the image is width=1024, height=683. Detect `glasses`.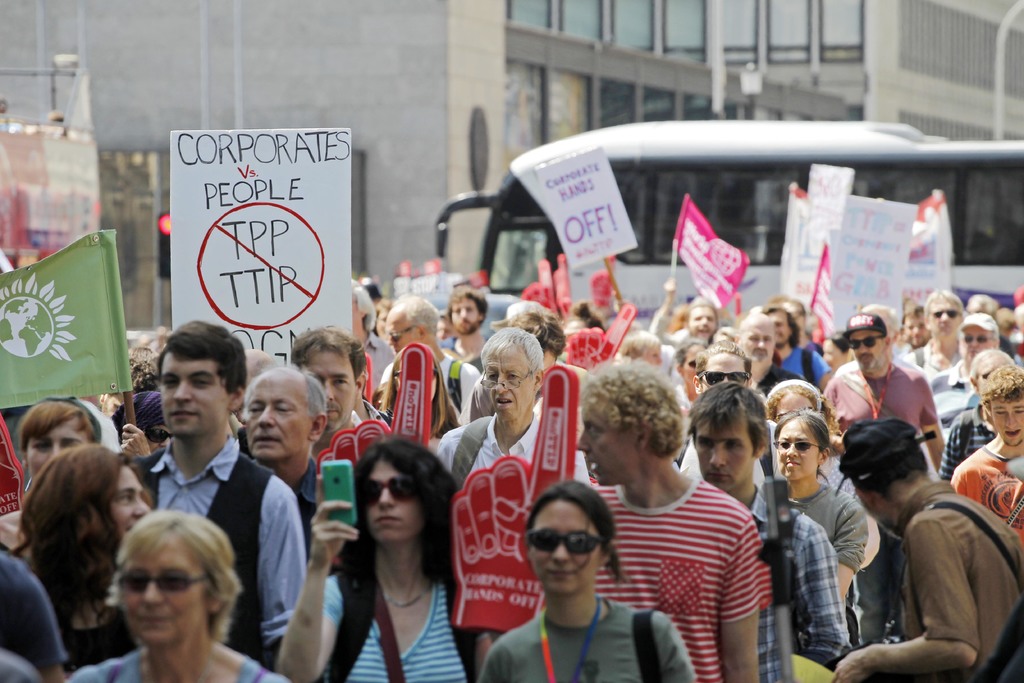
Detection: 777, 441, 820, 454.
